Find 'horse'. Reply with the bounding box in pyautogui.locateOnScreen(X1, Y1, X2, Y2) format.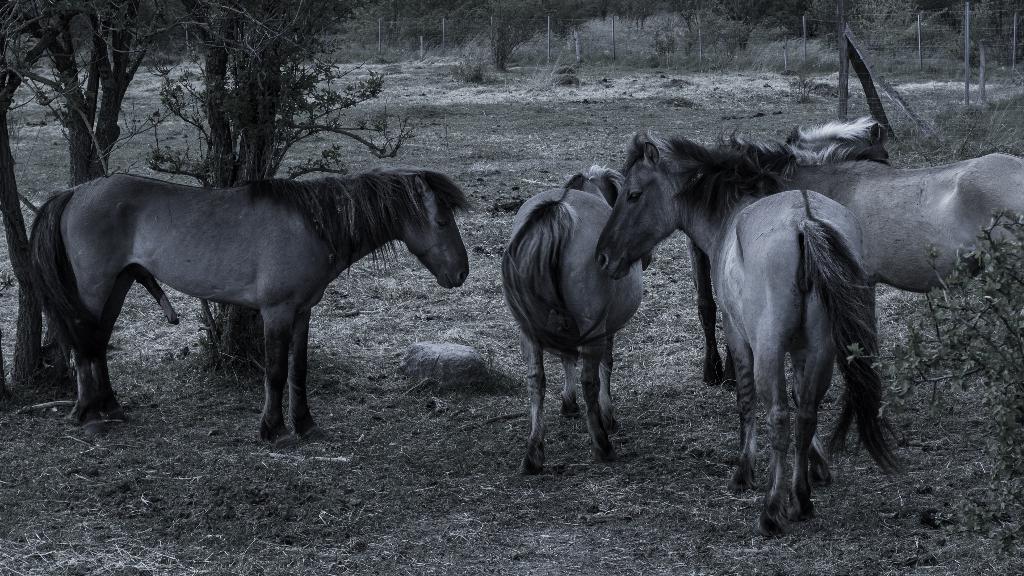
pyautogui.locateOnScreen(689, 111, 892, 384).
